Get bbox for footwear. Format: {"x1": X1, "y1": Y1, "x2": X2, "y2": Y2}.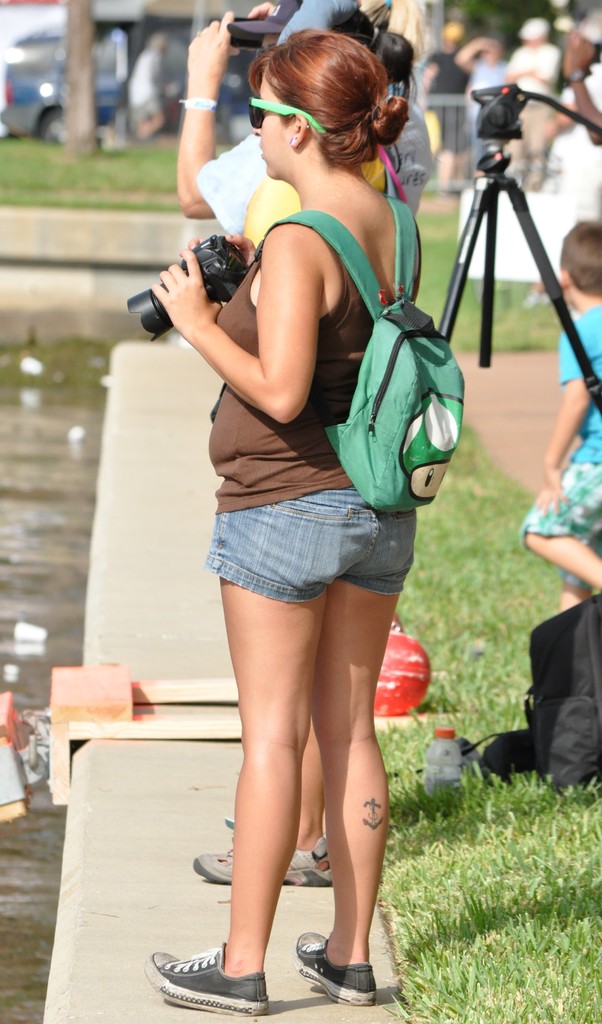
{"x1": 225, "y1": 808, "x2": 236, "y2": 834}.
